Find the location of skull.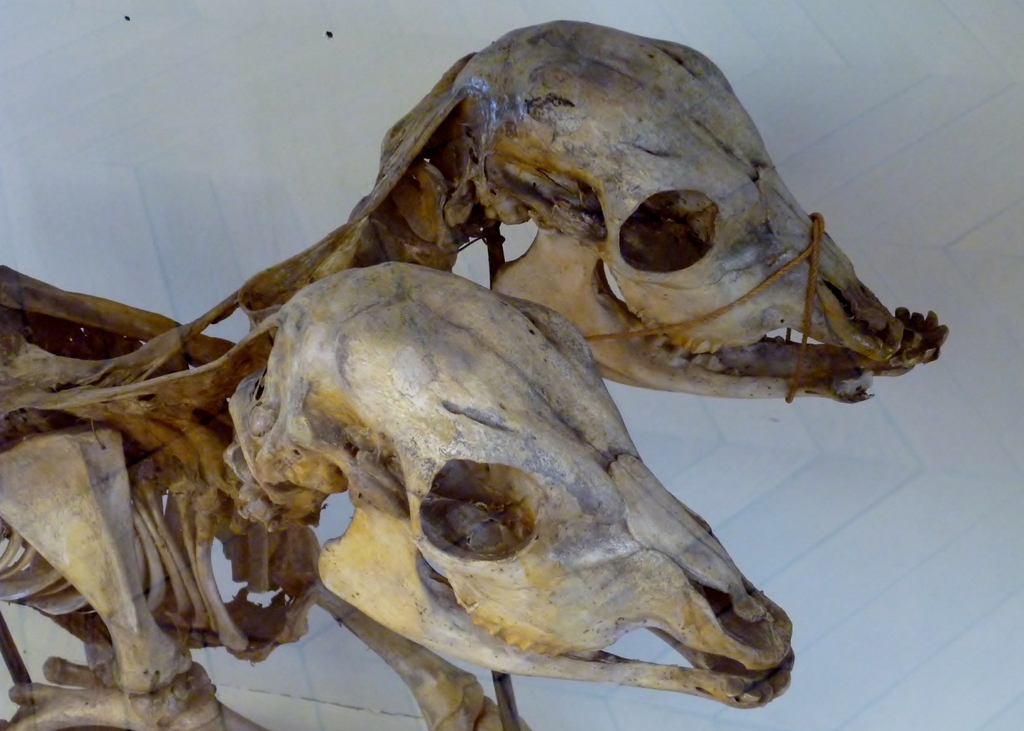
Location: {"x1": 231, "y1": 260, "x2": 794, "y2": 709}.
